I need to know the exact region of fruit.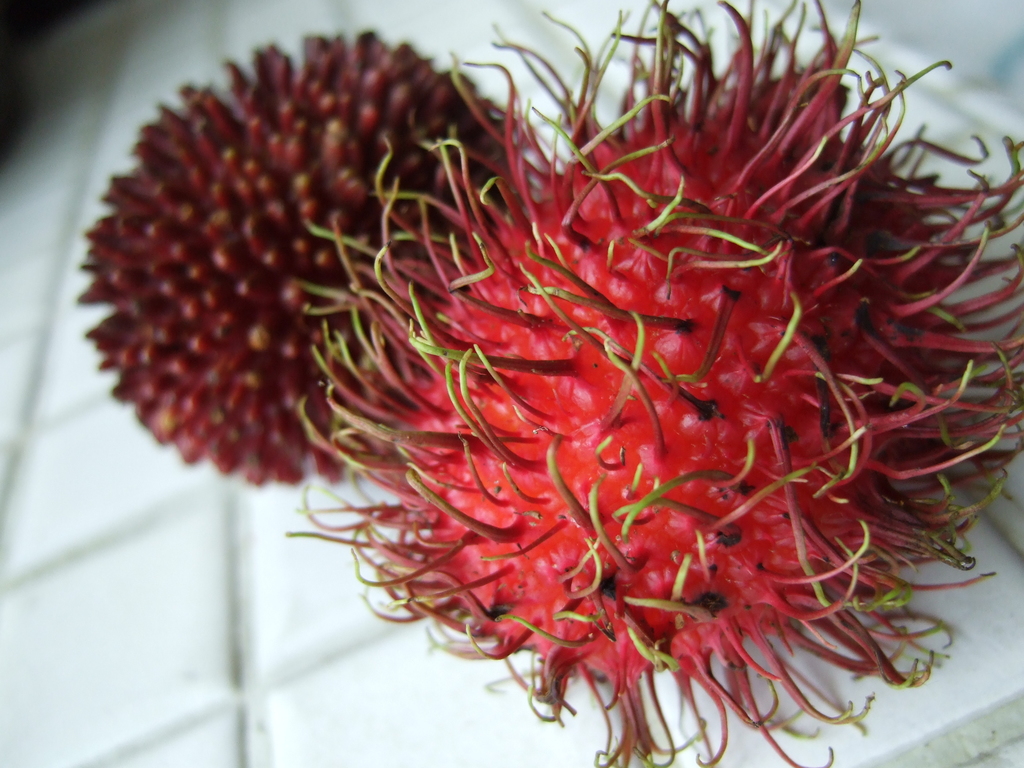
Region: bbox(90, 93, 481, 500).
